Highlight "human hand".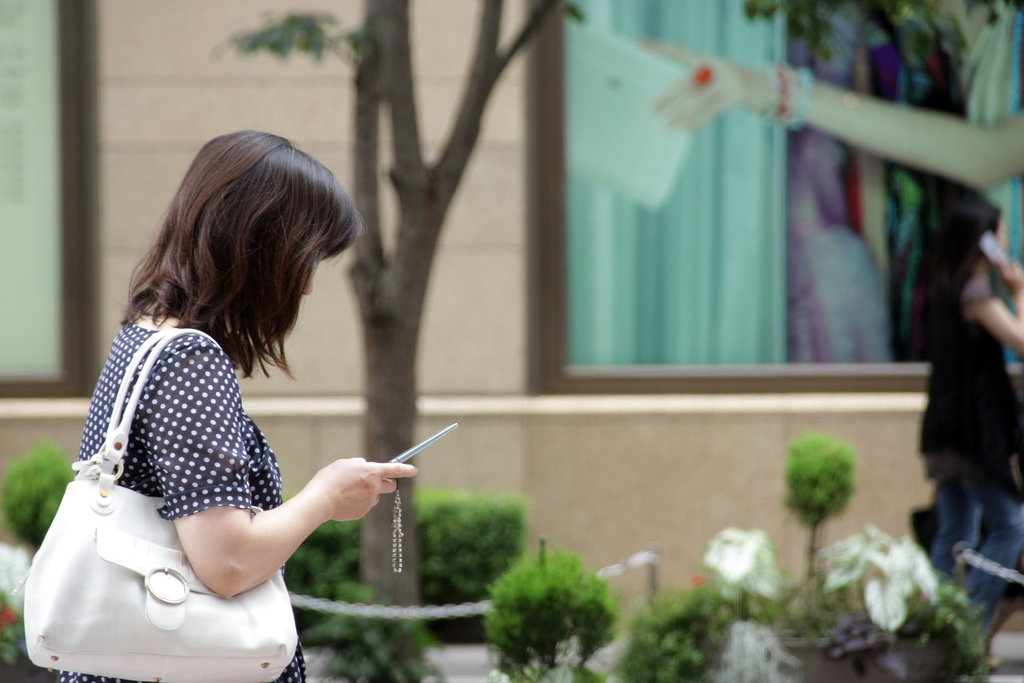
Highlighted region: 285, 458, 404, 545.
